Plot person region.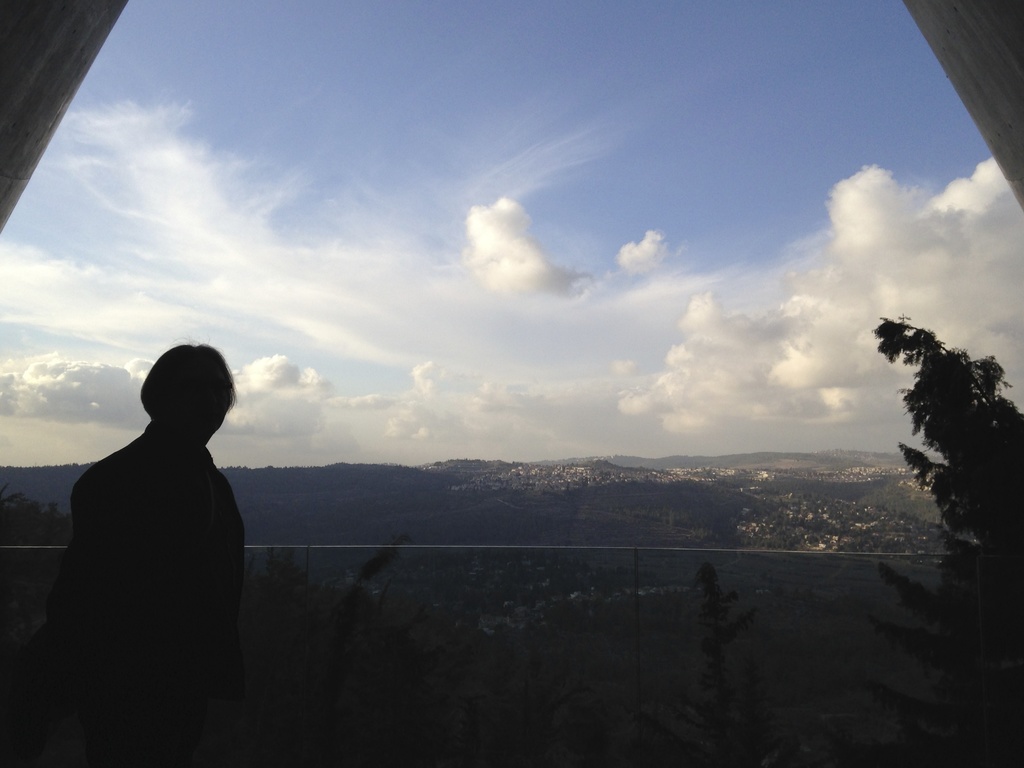
Plotted at x1=47 y1=338 x2=253 y2=767.
